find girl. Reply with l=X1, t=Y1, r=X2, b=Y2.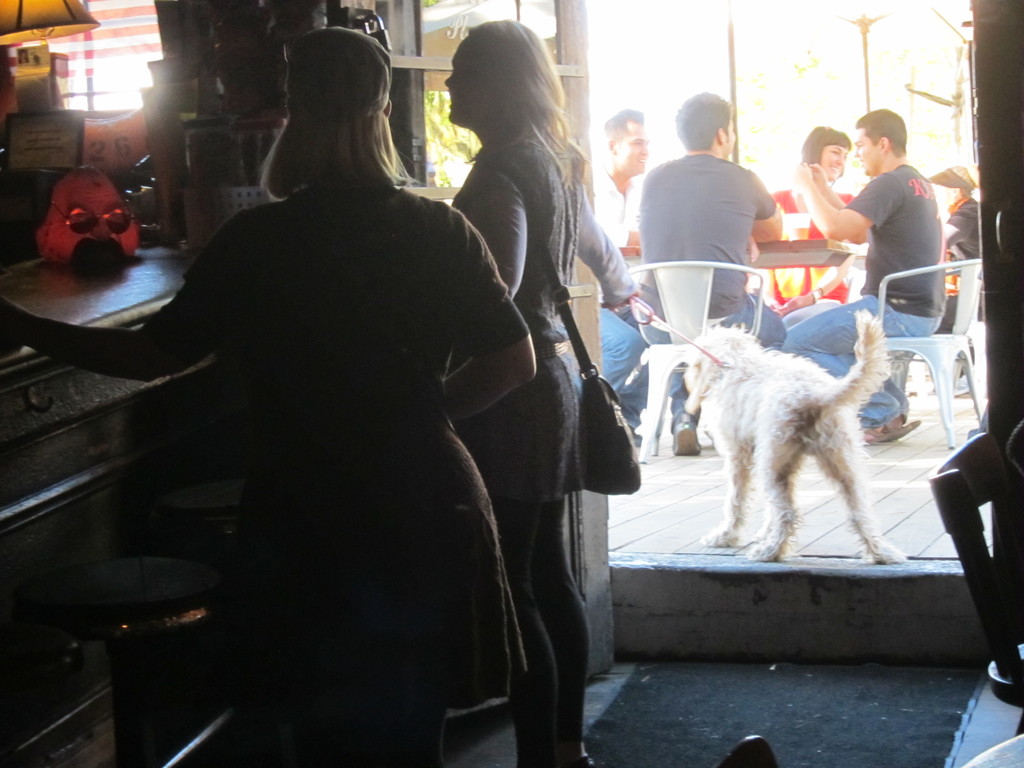
l=0, t=31, r=541, b=767.
